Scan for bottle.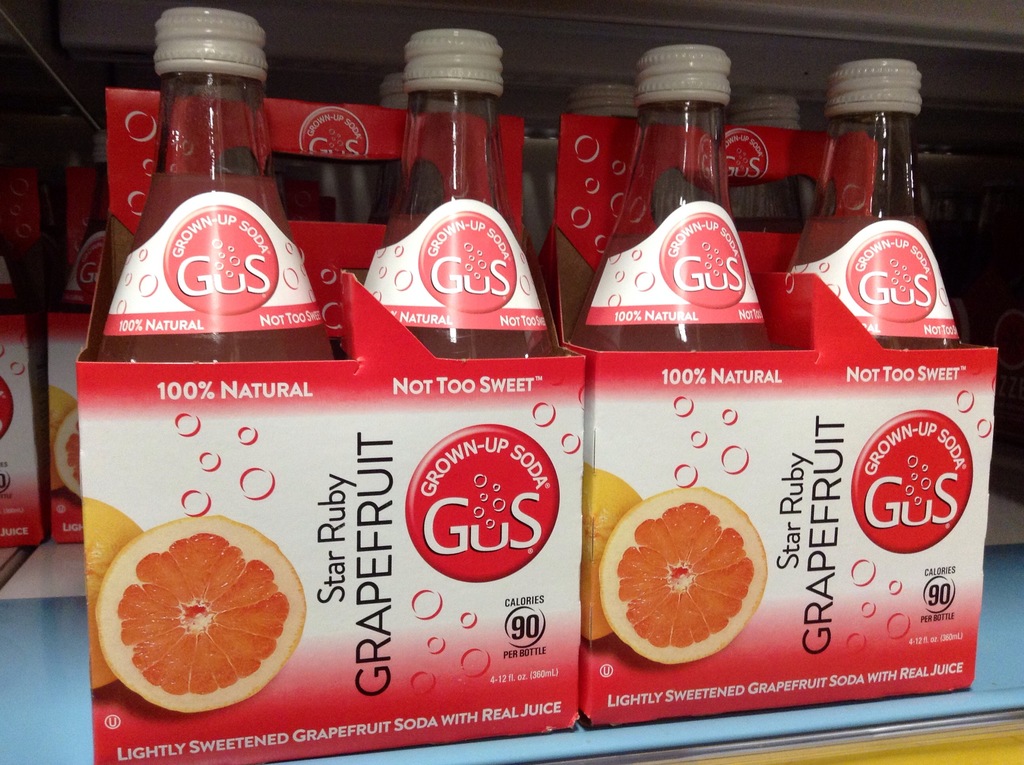
Scan result: box=[359, 28, 566, 358].
